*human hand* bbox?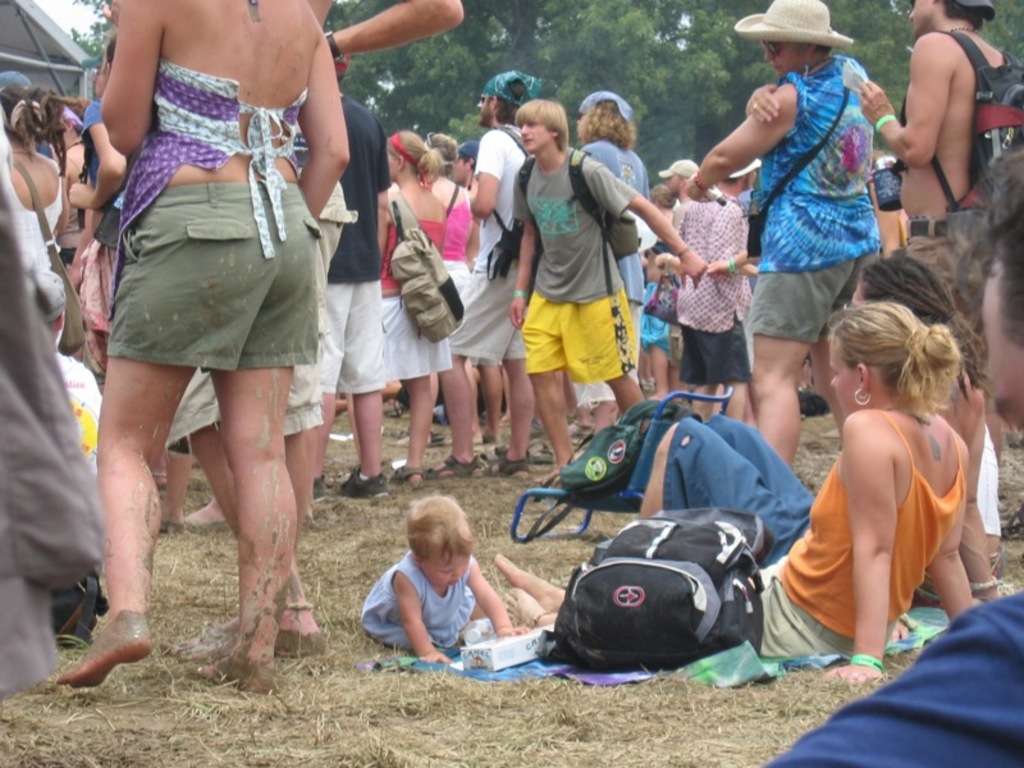
box(677, 250, 710, 291)
